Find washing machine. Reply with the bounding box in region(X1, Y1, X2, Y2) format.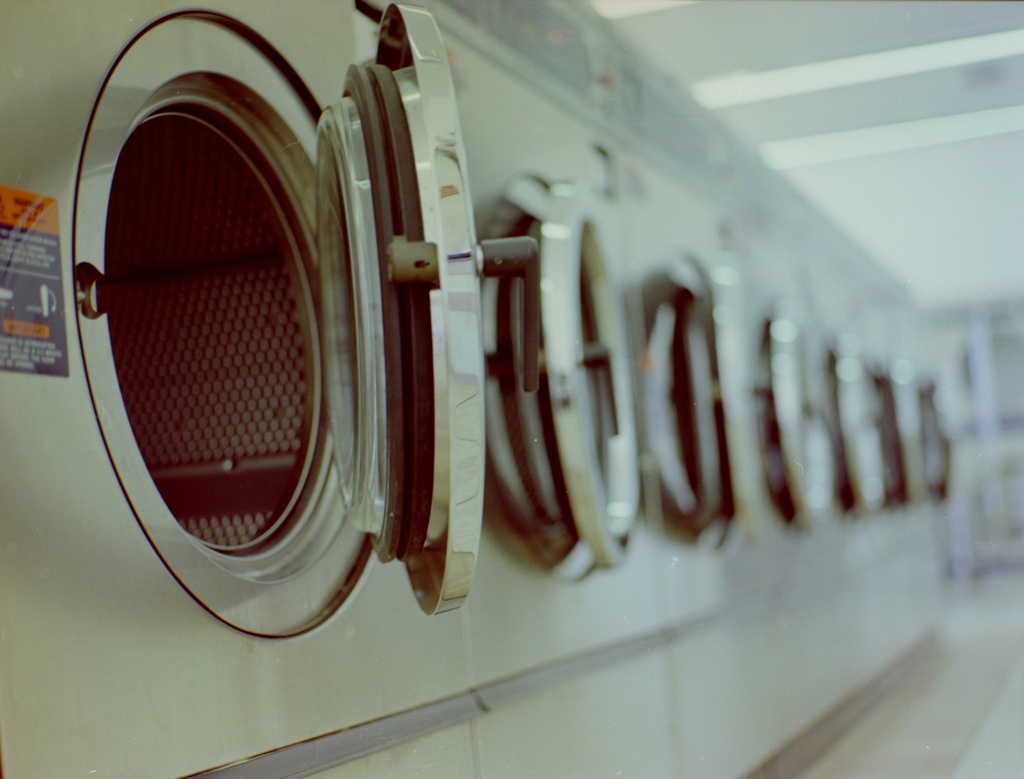
region(0, 0, 532, 778).
